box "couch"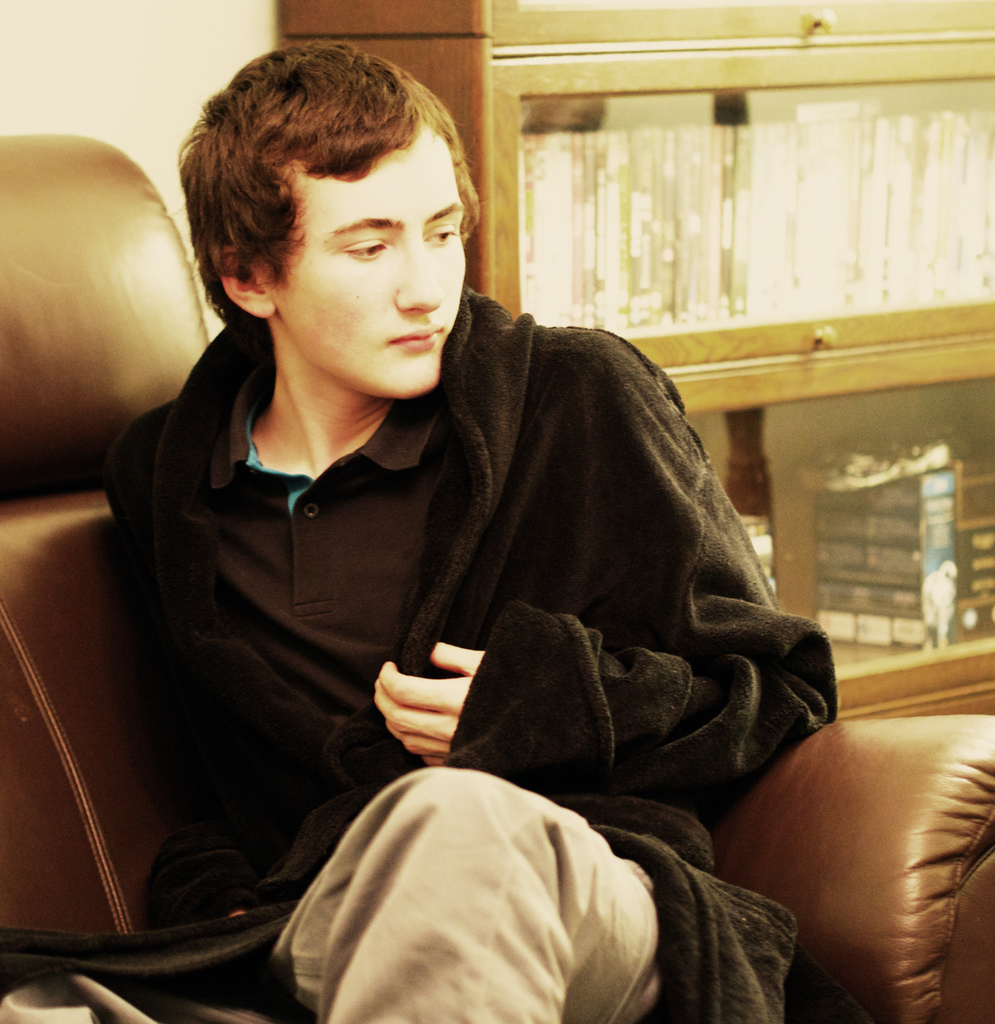
BBox(0, 133, 994, 1023)
